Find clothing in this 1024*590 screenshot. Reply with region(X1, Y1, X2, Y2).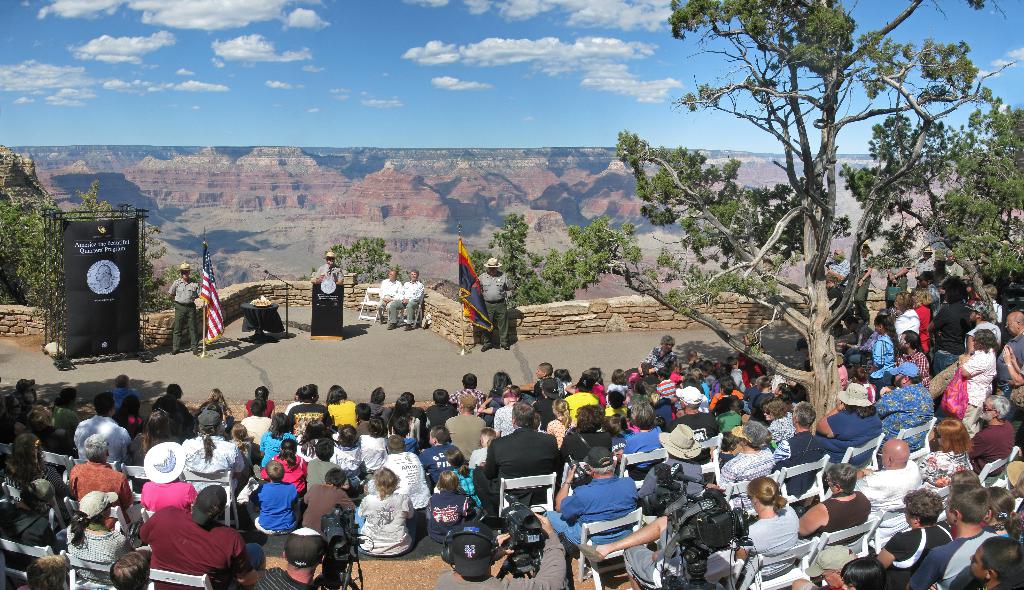
region(493, 402, 518, 437).
